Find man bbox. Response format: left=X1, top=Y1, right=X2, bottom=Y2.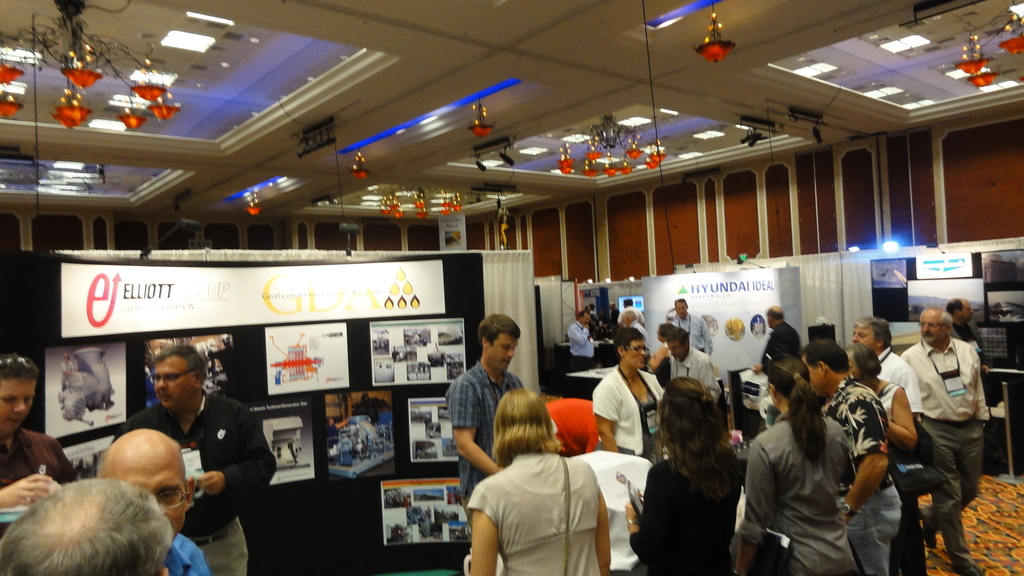
left=440, top=314, right=530, bottom=556.
